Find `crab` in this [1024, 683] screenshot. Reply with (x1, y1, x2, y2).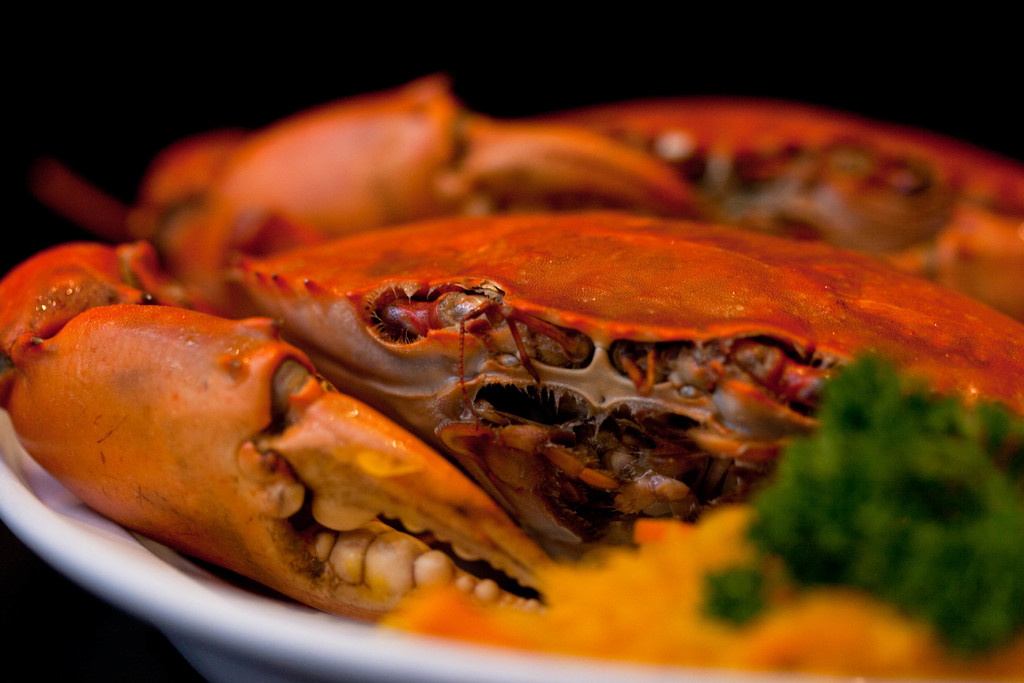
(2, 60, 1023, 637).
